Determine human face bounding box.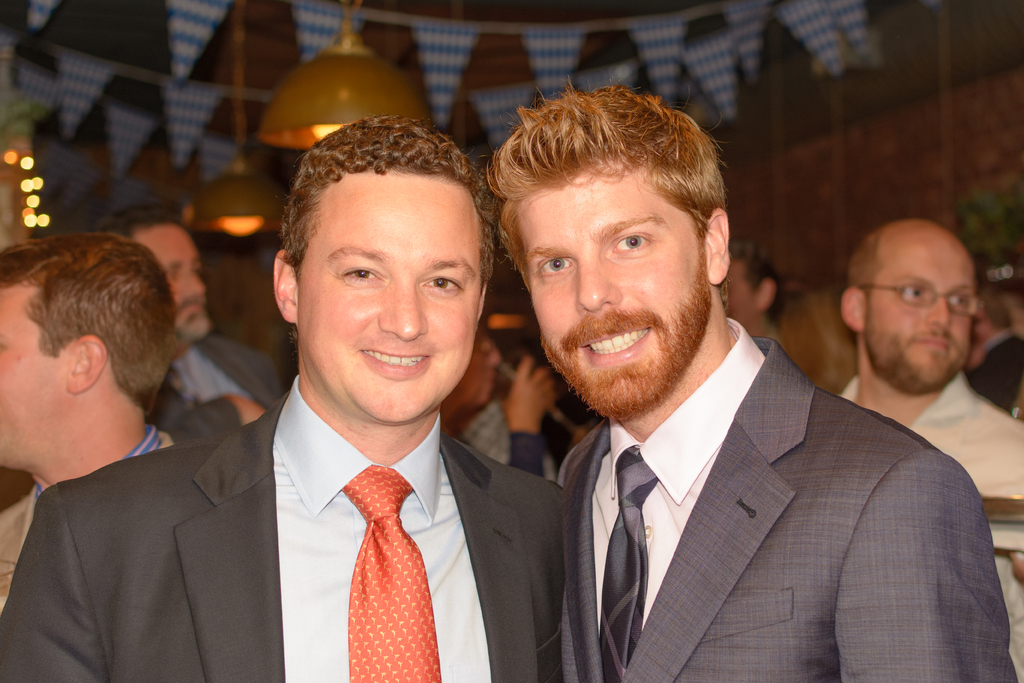
Determined: bbox=(132, 222, 211, 344).
